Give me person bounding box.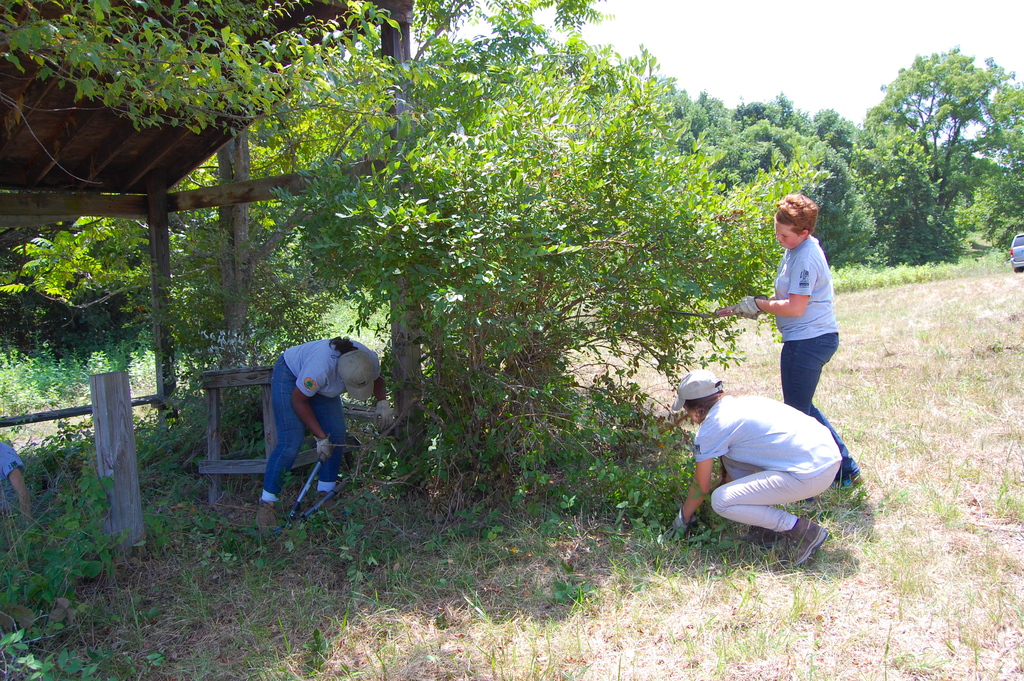
[666, 366, 838, 566].
